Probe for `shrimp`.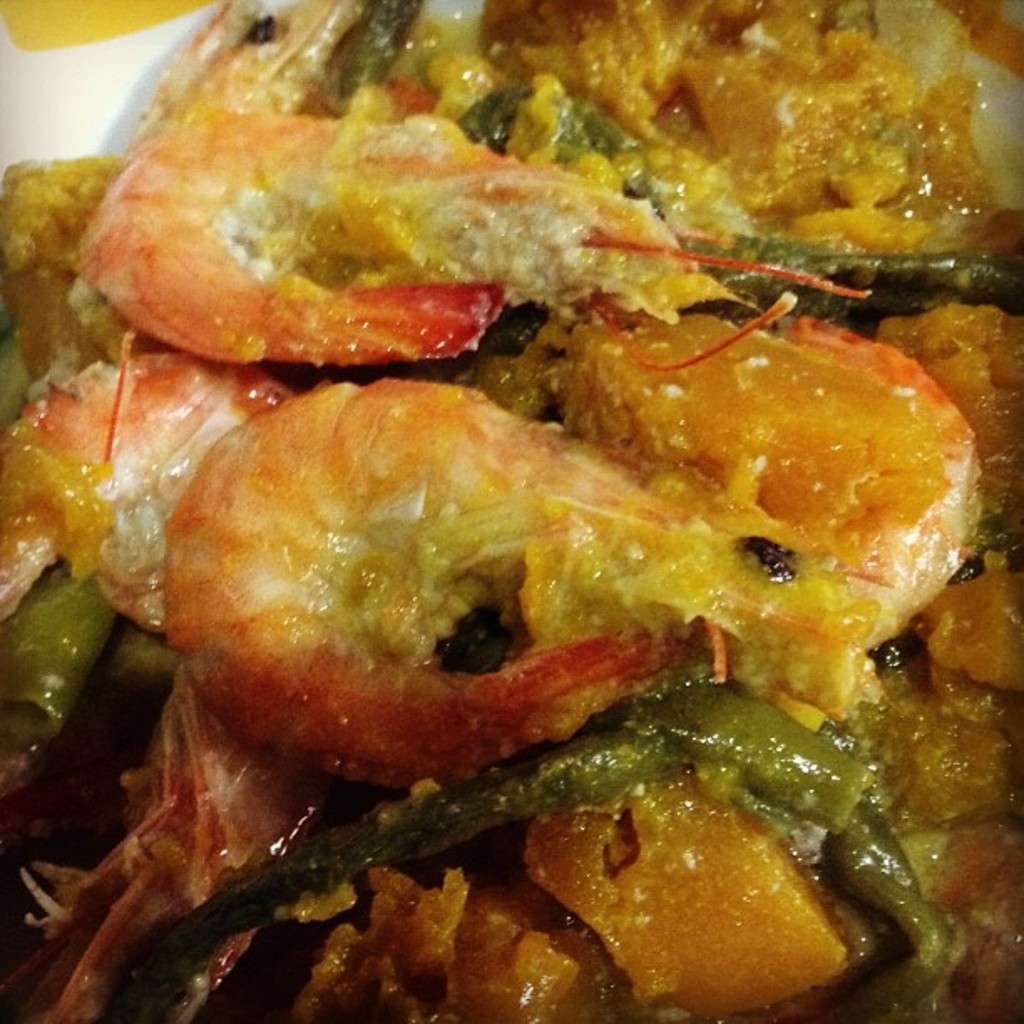
Probe result: rect(79, 104, 872, 366).
